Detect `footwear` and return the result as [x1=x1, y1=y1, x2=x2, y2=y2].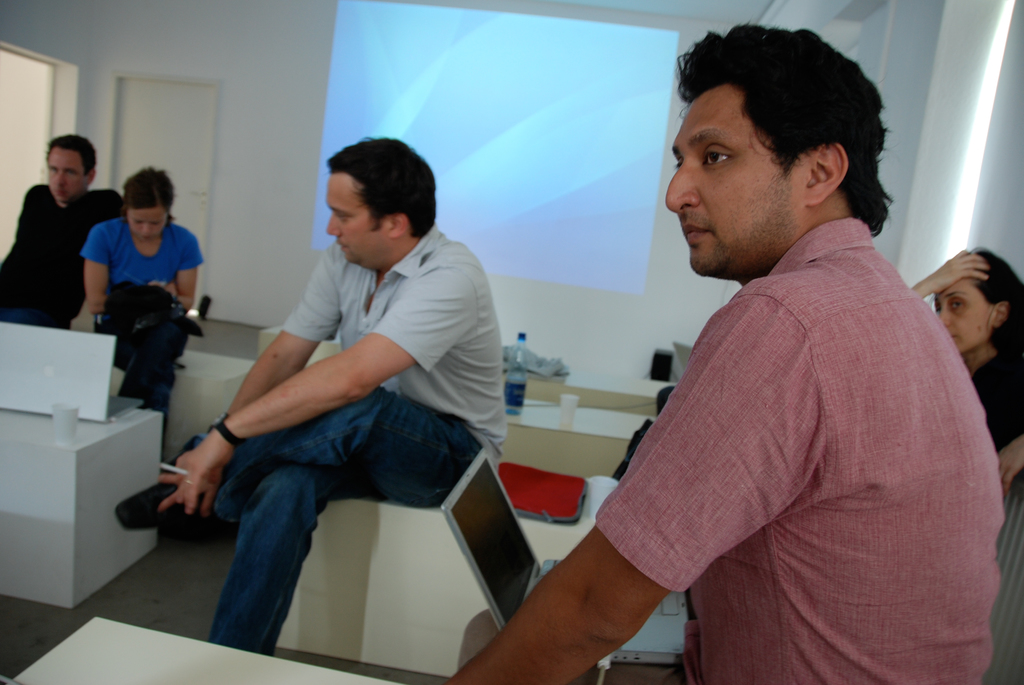
[x1=111, y1=446, x2=222, y2=534].
